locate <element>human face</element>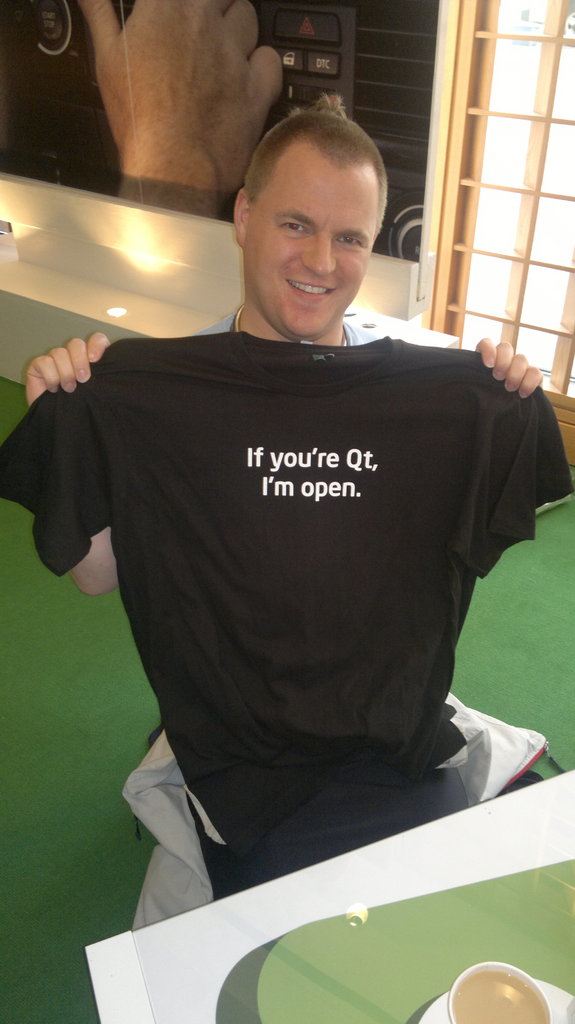
box(243, 135, 384, 350)
